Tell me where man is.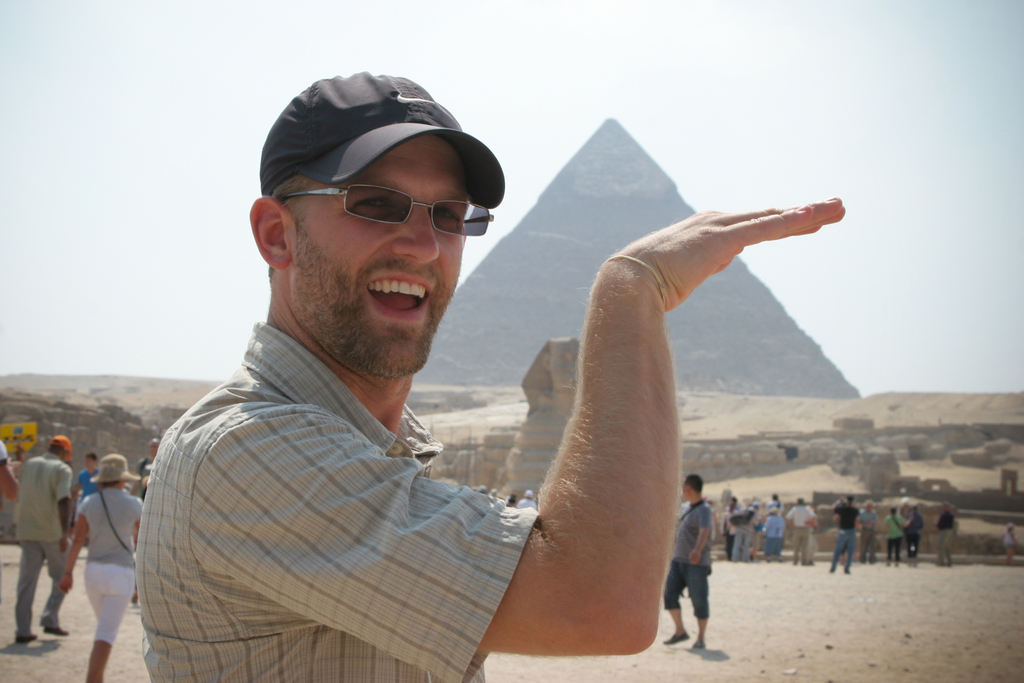
man is at [left=13, top=434, right=69, bottom=645].
